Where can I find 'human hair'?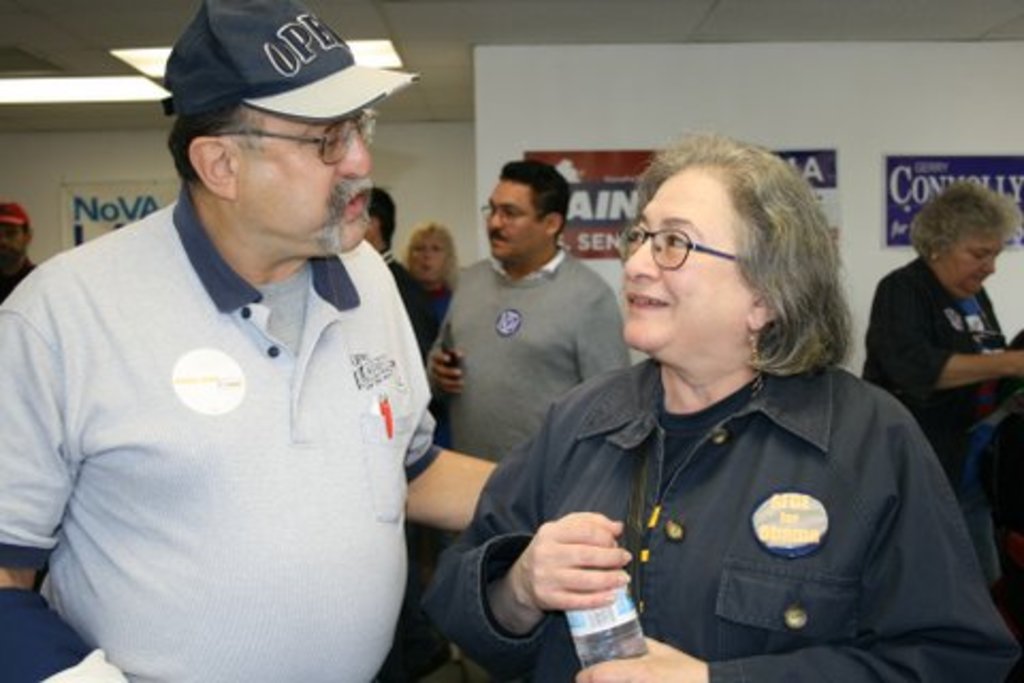
You can find it at x1=913, y1=179, x2=1022, y2=303.
